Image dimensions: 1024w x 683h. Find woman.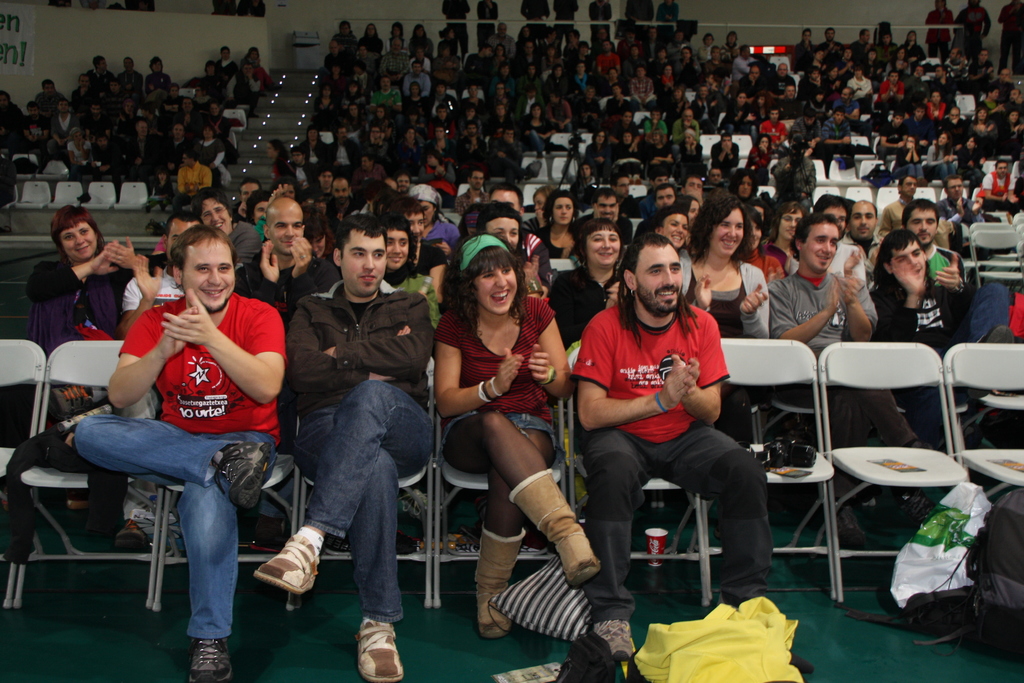
x1=24 y1=202 x2=138 y2=429.
